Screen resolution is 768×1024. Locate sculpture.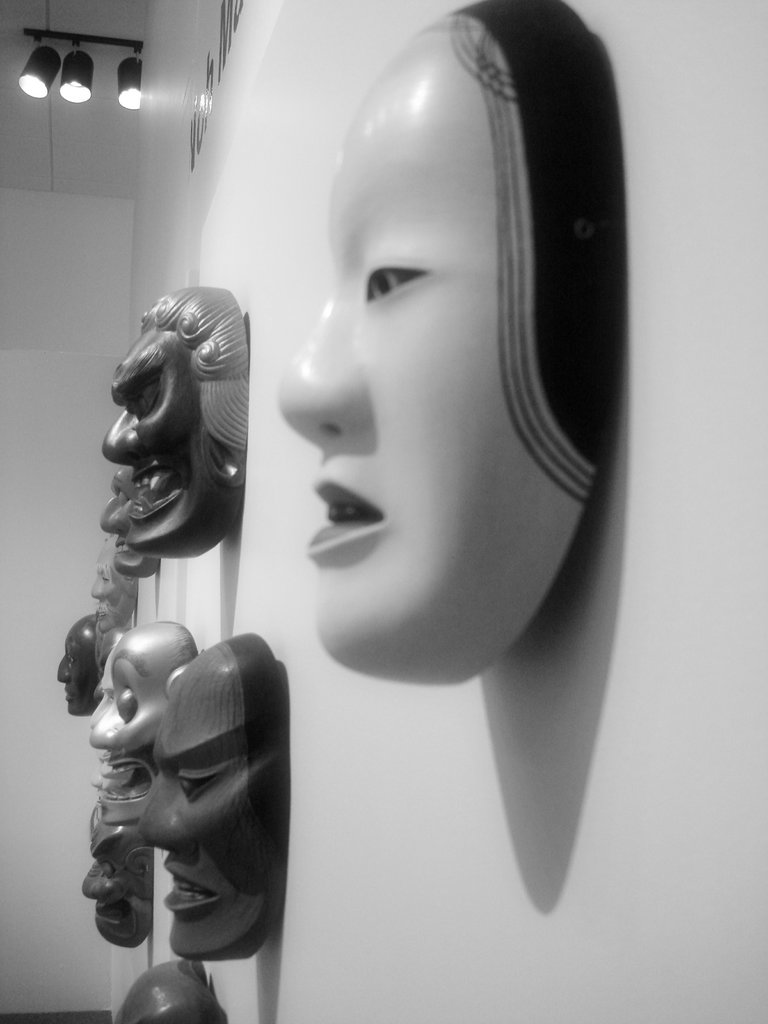
BBox(268, 0, 627, 711).
